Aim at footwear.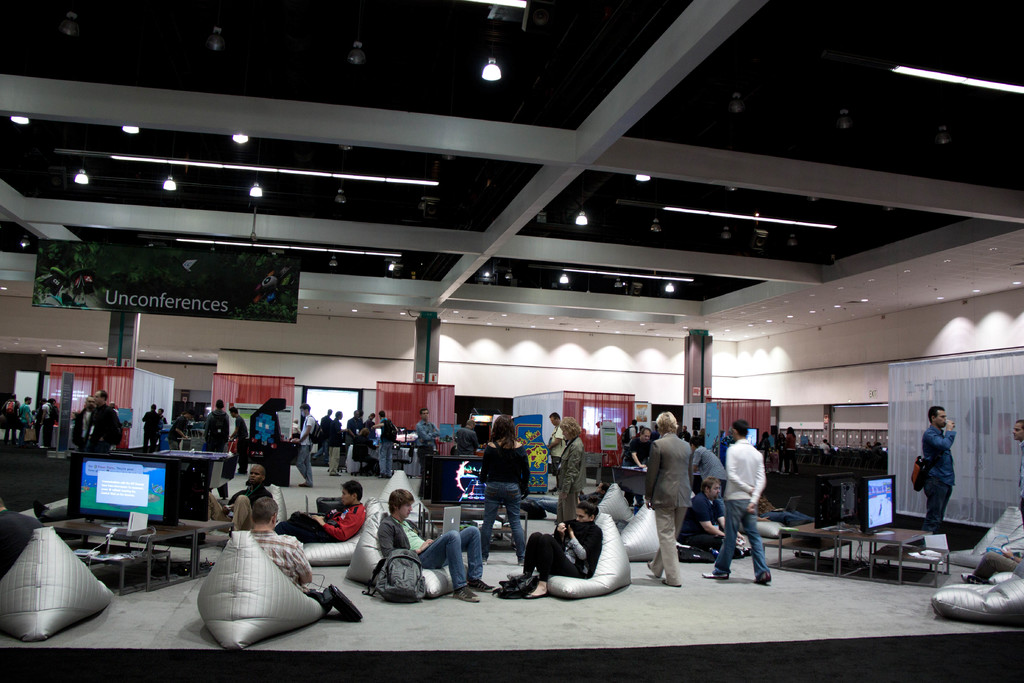
Aimed at left=300, top=483, right=311, bottom=487.
